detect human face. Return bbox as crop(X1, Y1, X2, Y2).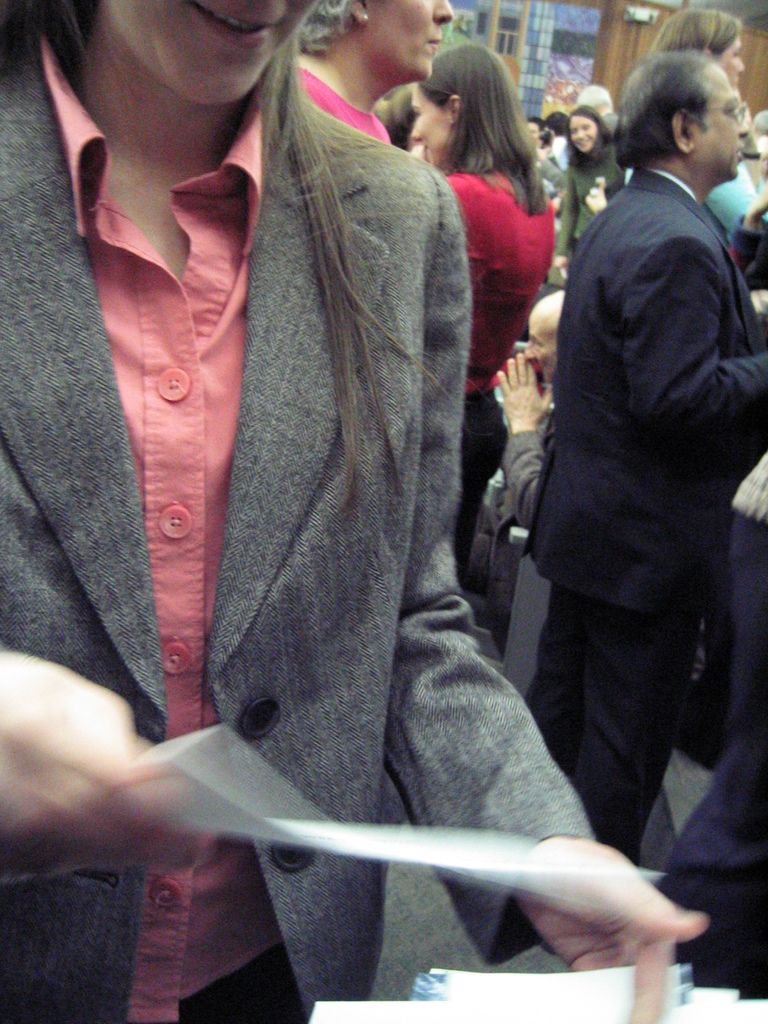
crop(406, 76, 454, 167).
